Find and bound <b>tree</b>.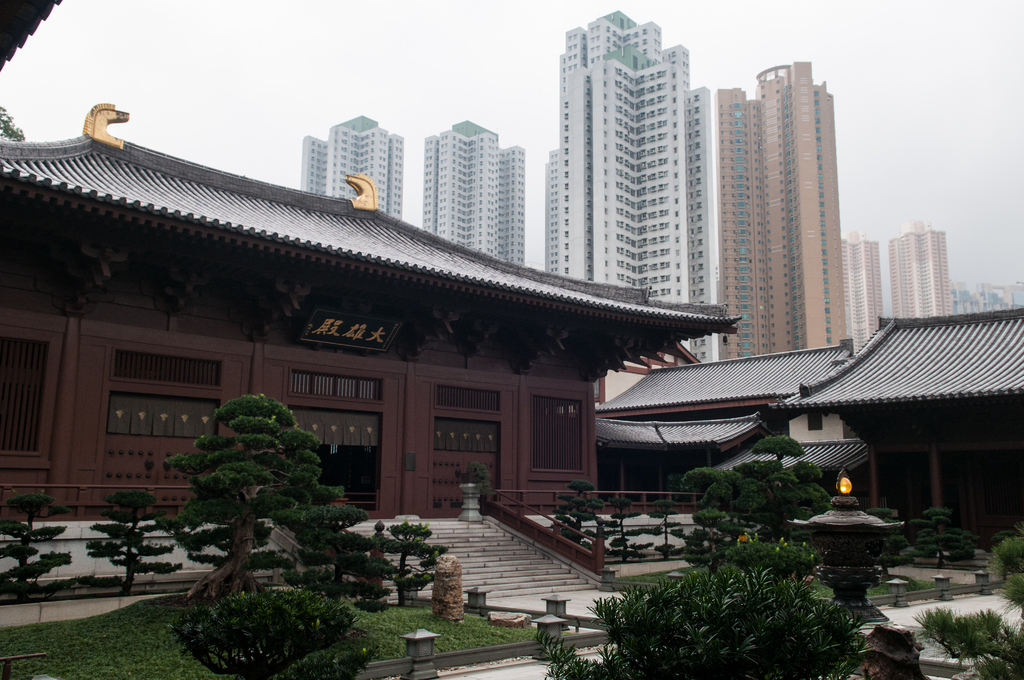
Bound: bbox=[86, 489, 184, 599].
